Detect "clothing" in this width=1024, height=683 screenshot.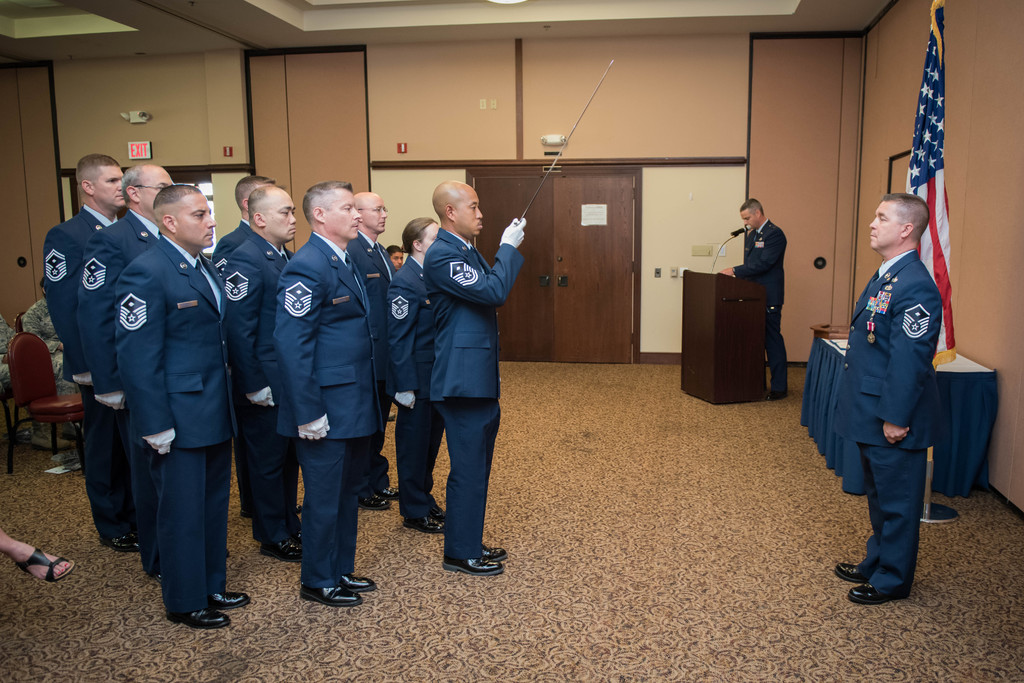
Detection: rect(120, 230, 230, 614).
